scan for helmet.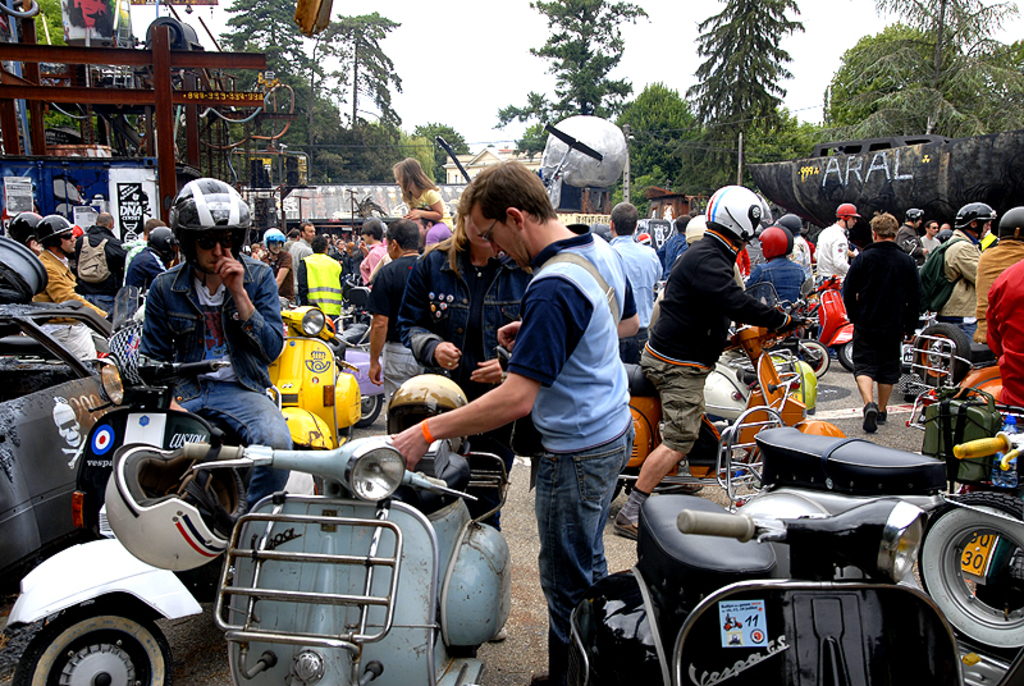
Scan result: bbox=[383, 372, 467, 448].
